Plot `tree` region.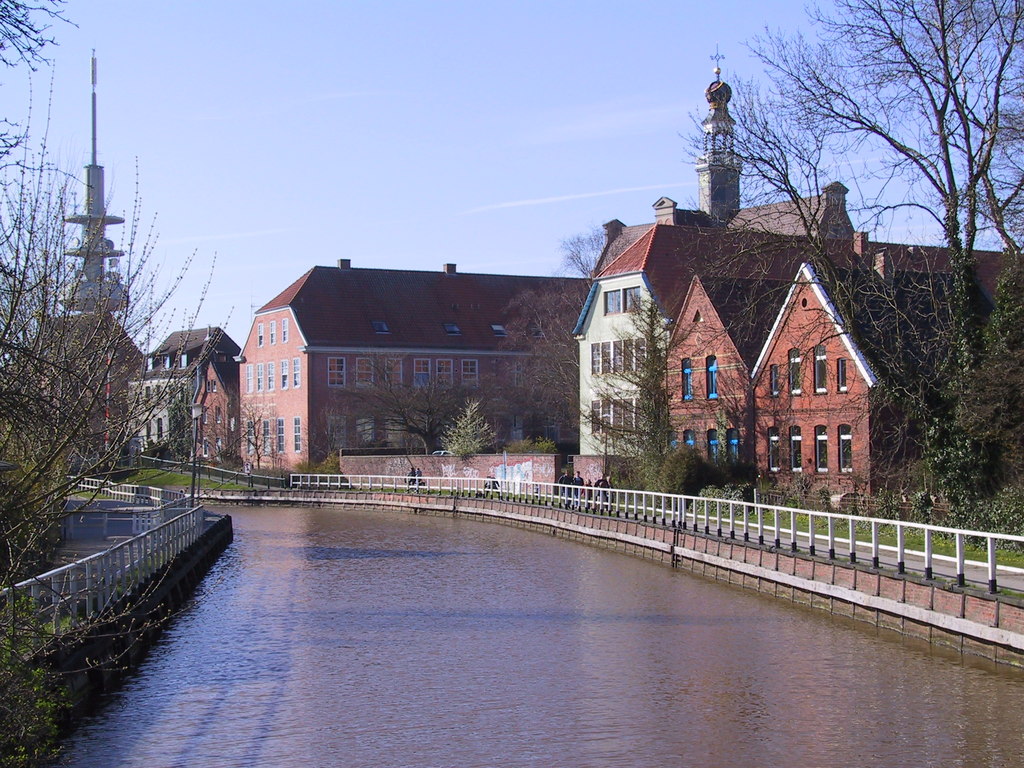
Plotted at [left=501, top=226, right=701, bottom=499].
